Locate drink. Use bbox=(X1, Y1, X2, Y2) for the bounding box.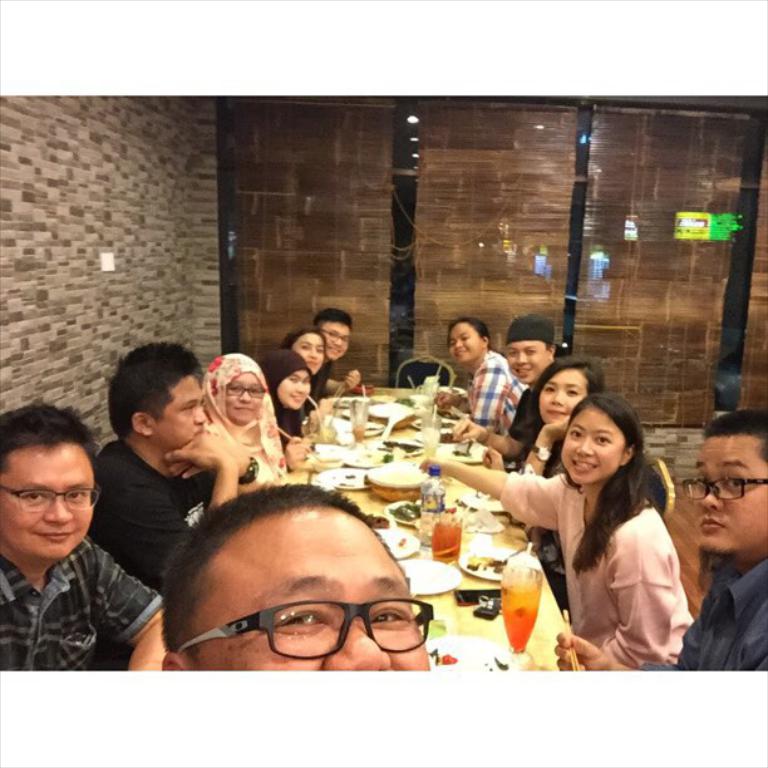
bbox=(422, 491, 443, 546).
